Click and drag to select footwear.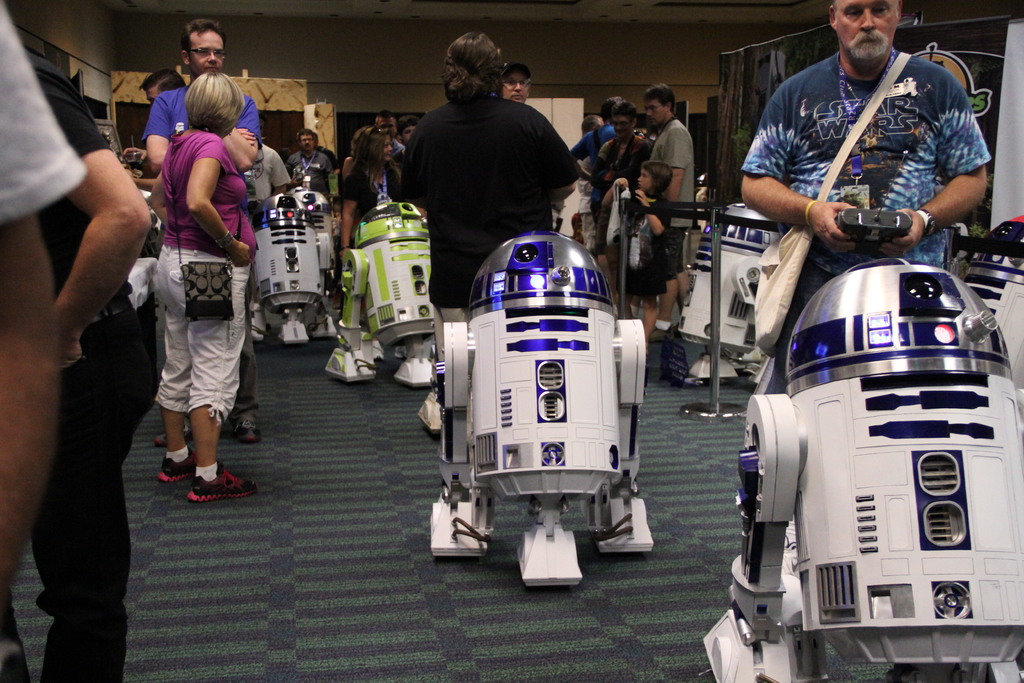
Selection: [648, 322, 667, 342].
